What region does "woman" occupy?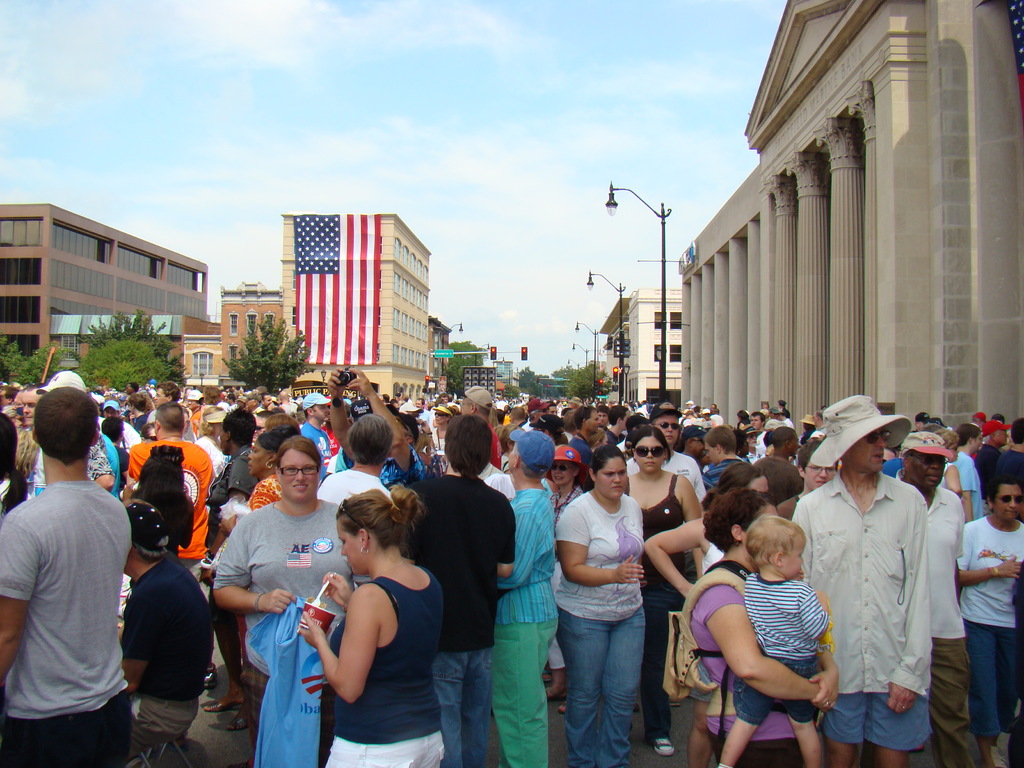
[x1=549, y1=443, x2=649, y2=767].
